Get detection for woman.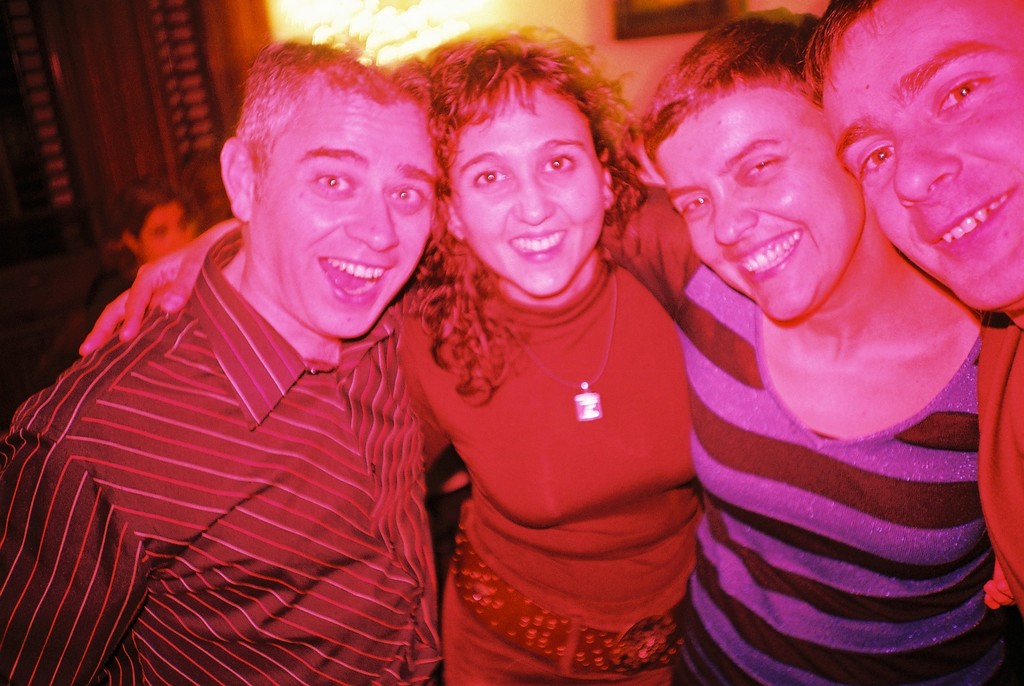
Detection: (x1=375, y1=27, x2=724, y2=685).
